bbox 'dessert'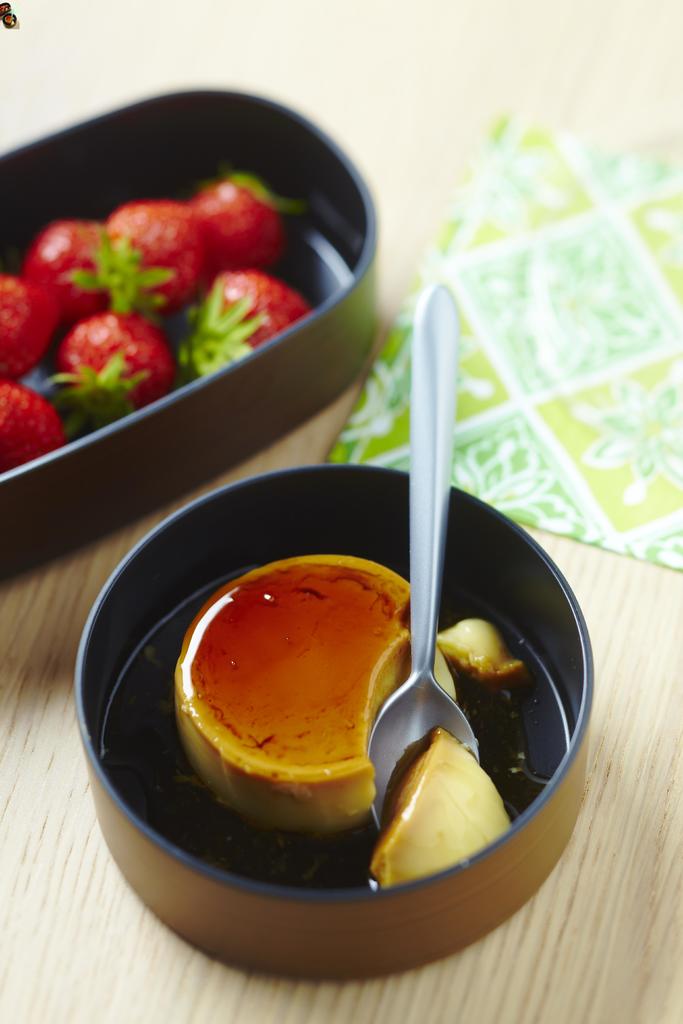
crop(0, 280, 64, 378)
